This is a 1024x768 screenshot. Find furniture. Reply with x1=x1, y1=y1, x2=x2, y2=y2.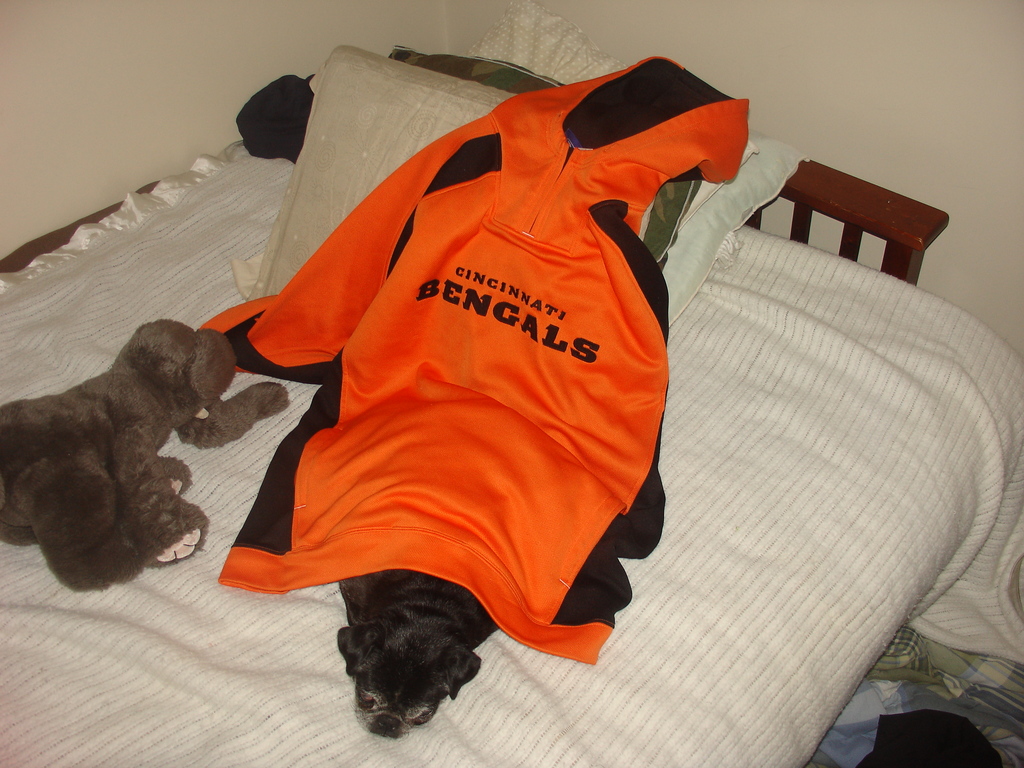
x1=0, y1=45, x2=1023, y2=767.
